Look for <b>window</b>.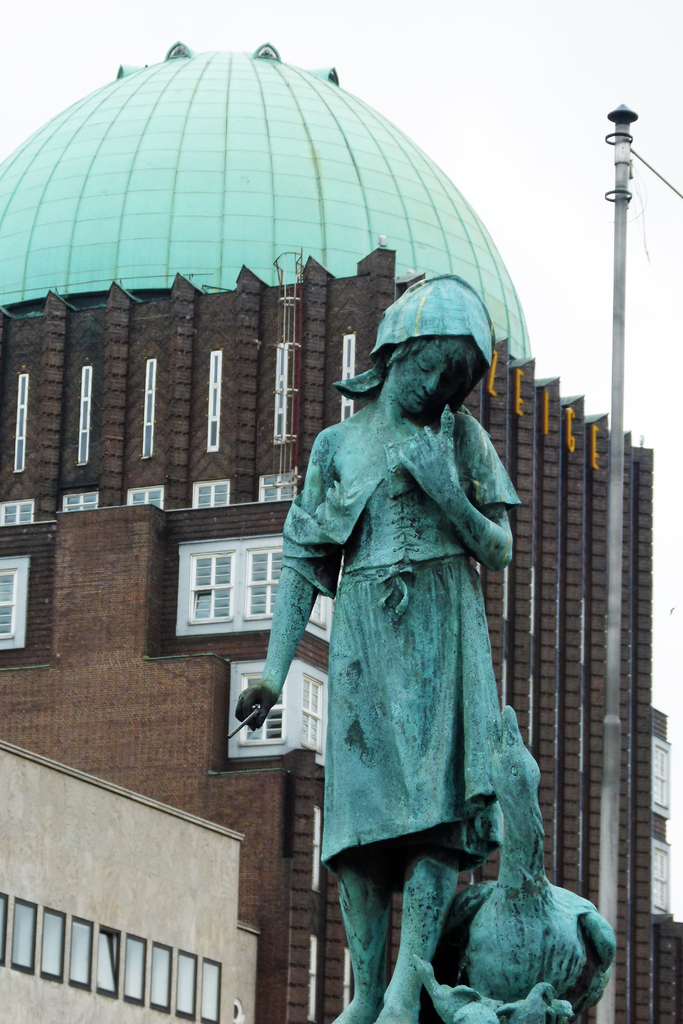
Found: 124,484,167,512.
